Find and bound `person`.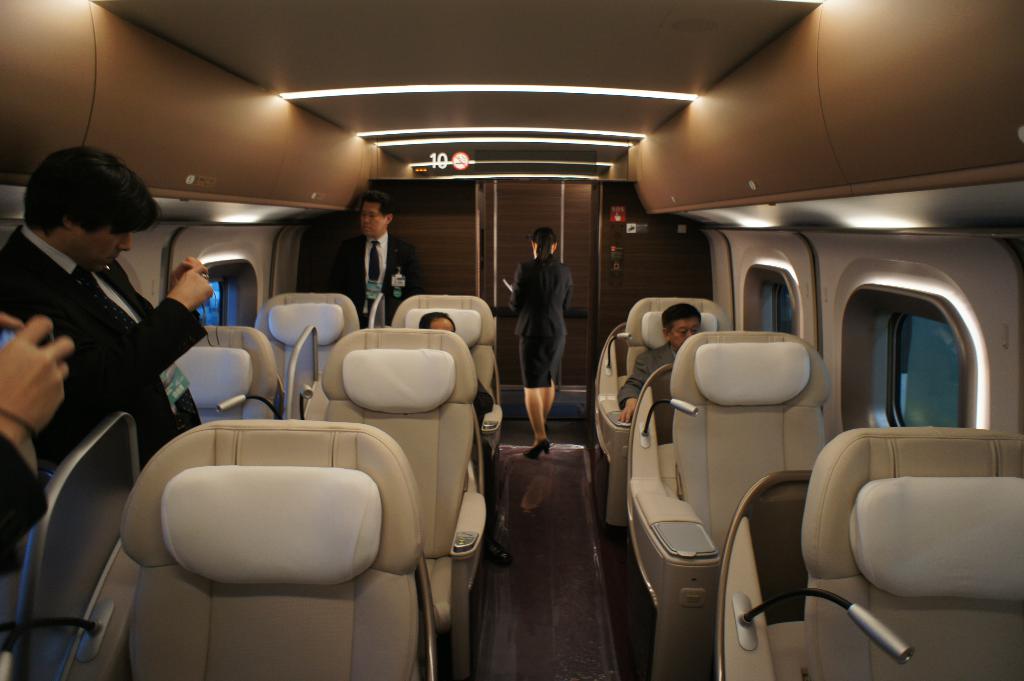
Bound: left=0, top=144, right=218, bottom=470.
